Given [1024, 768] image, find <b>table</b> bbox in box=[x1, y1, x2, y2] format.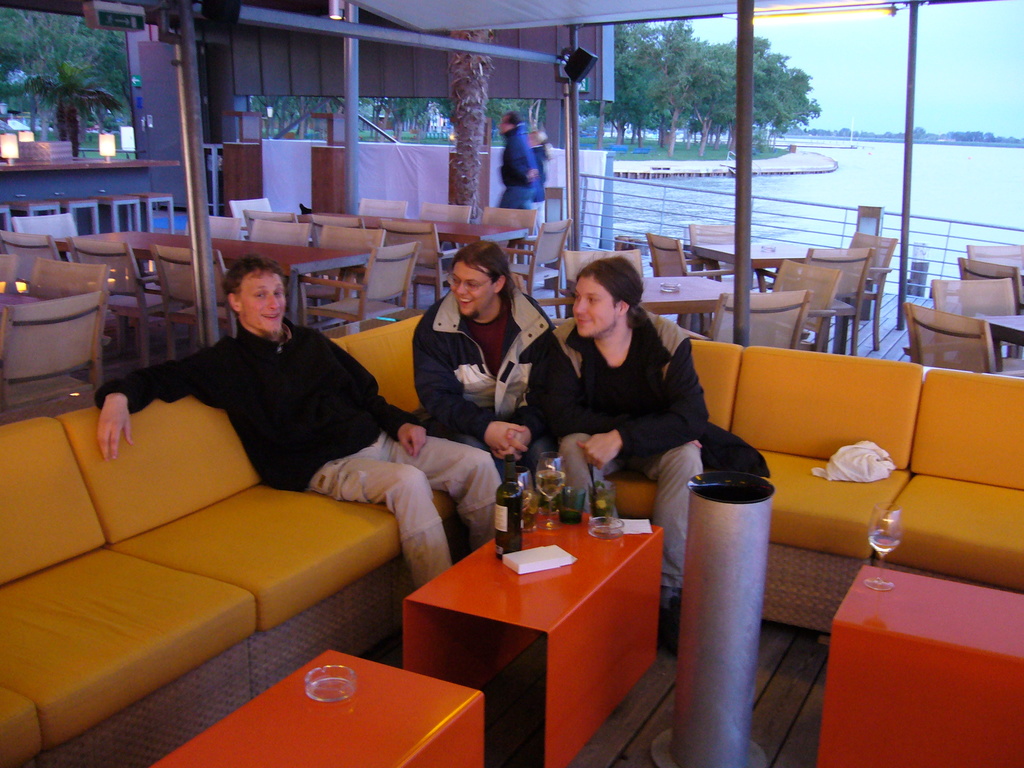
box=[0, 156, 181, 234].
